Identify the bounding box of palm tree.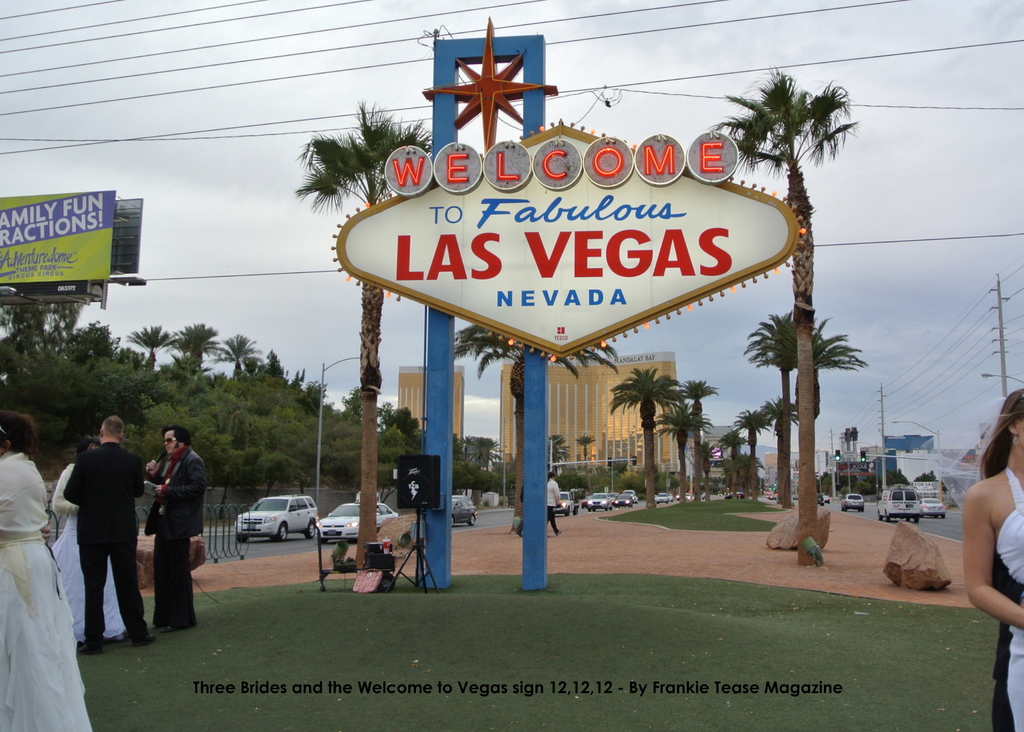
[673, 376, 709, 501].
